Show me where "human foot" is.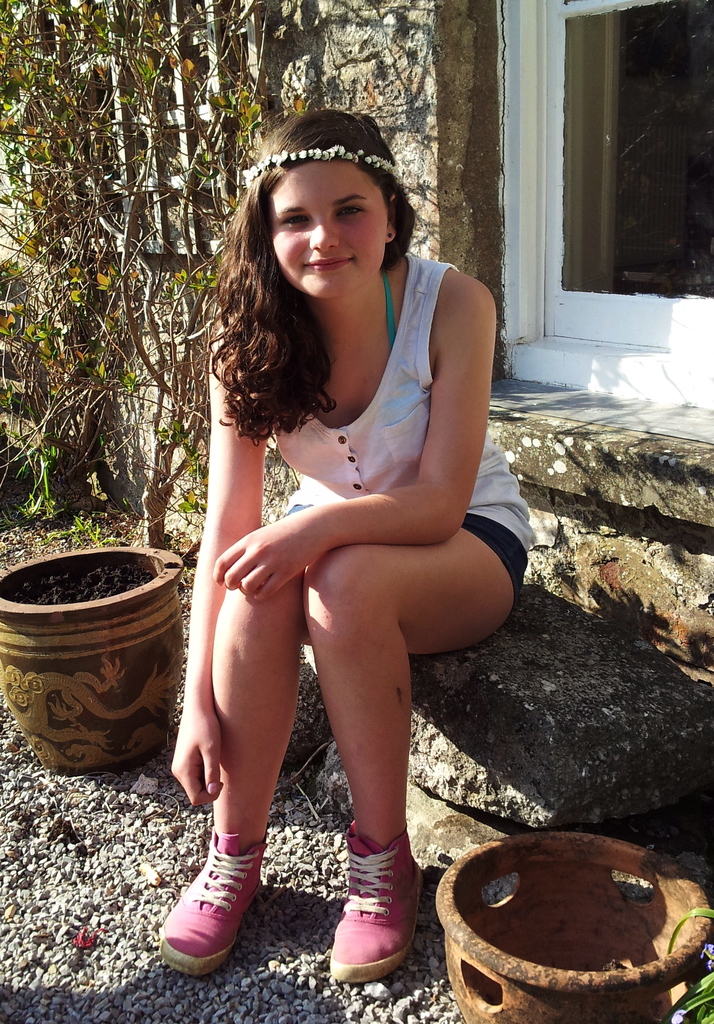
"human foot" is at <bbox>188, 822, 273, 971</bbox>.
